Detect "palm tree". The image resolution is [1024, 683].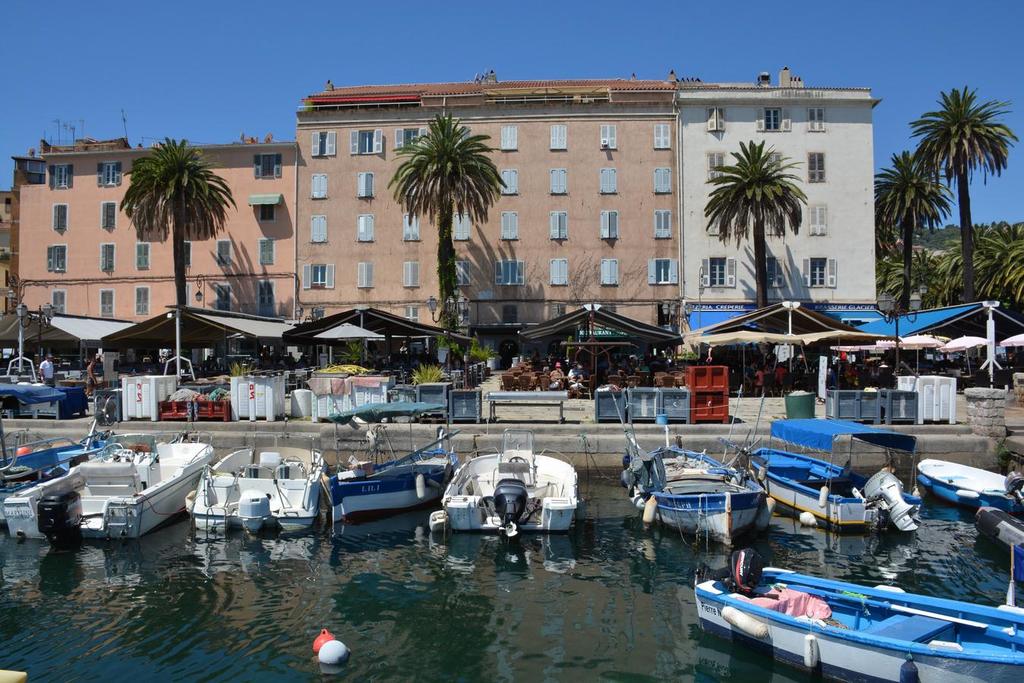
box(701, 129, 808, 310).
